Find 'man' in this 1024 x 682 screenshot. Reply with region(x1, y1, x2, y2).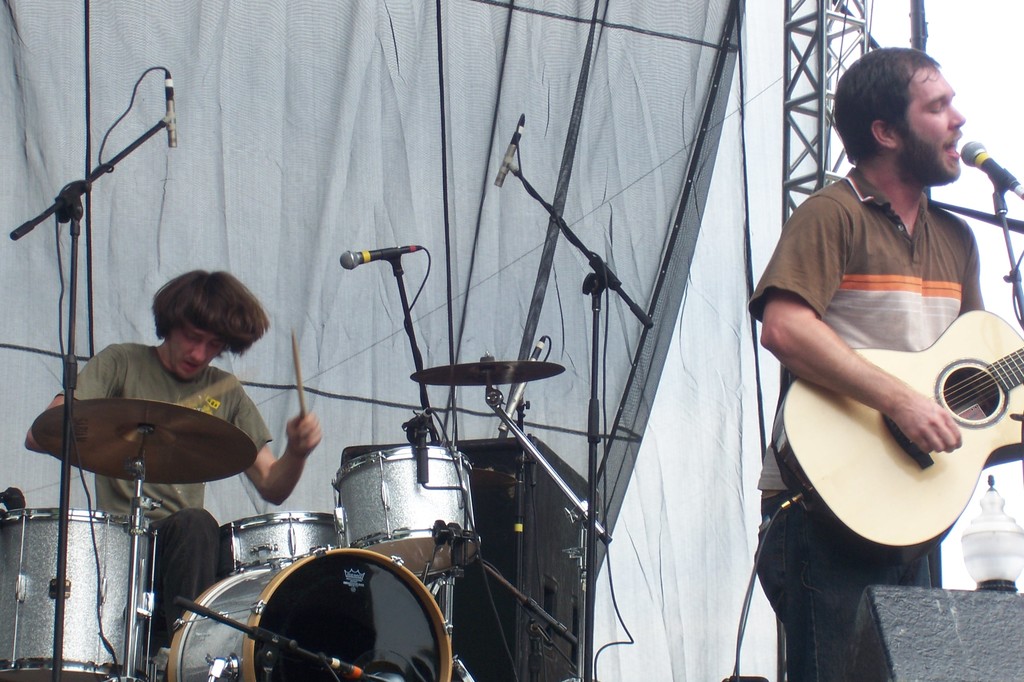
region(753, 45, 989, 681).
